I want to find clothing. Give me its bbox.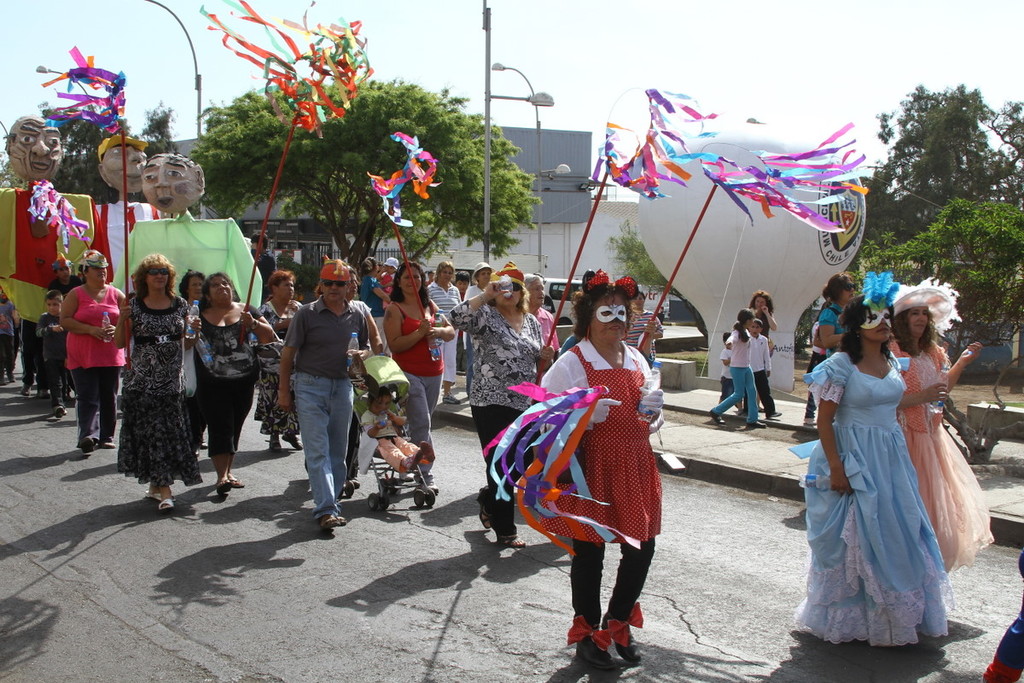
detection(350, 399, 417, 471).
